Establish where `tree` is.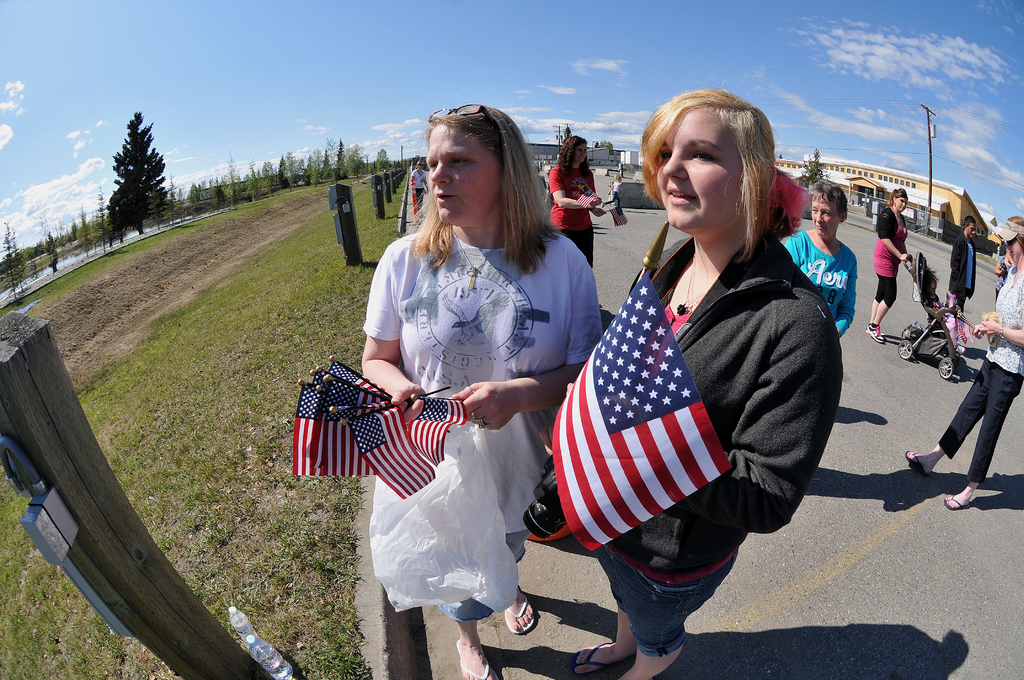
Established at <bbox>42, 224, 59, 257</bbox>.
